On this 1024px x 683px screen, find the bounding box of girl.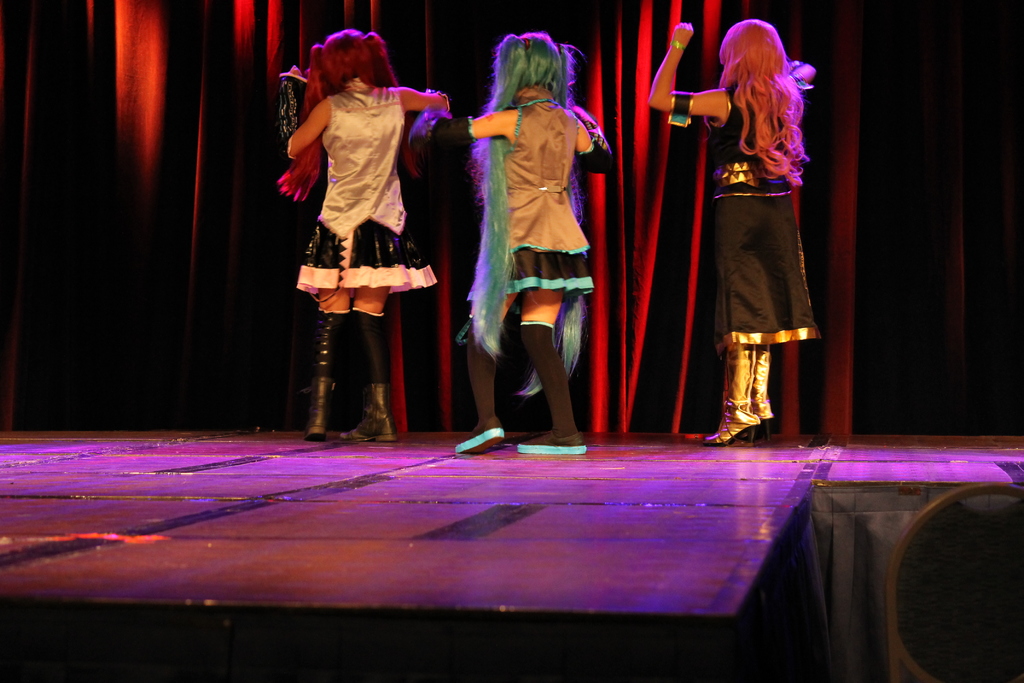
Bounding box: {"x1": 645, "y1": 15, "x2": 824, "y2": 444}.
